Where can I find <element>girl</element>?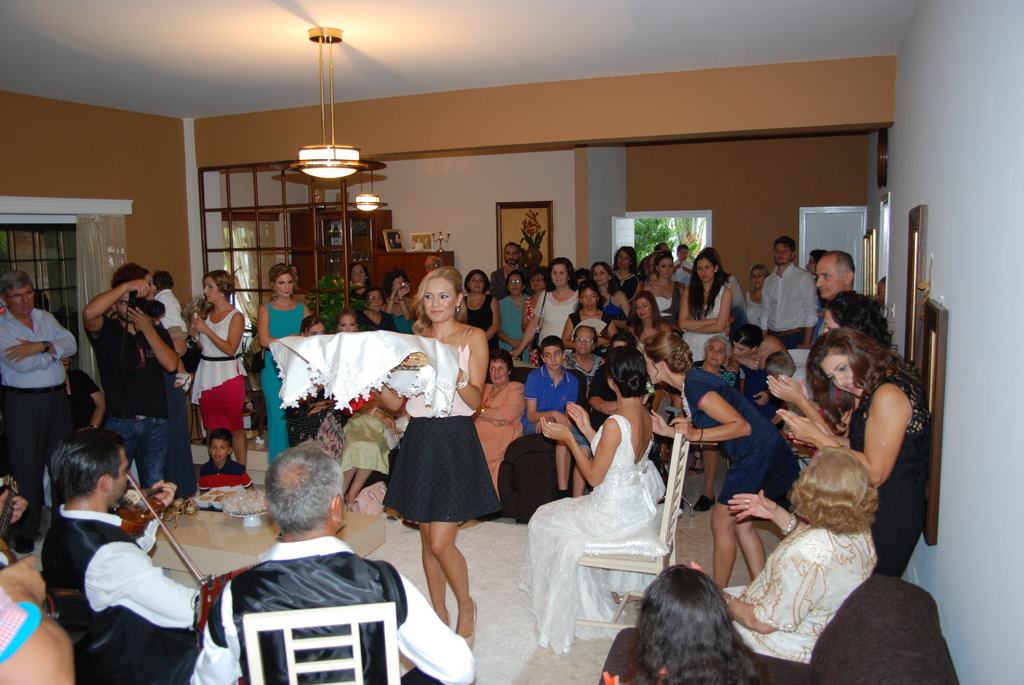
You can find it at BBox(678, 250, 732, 362).
